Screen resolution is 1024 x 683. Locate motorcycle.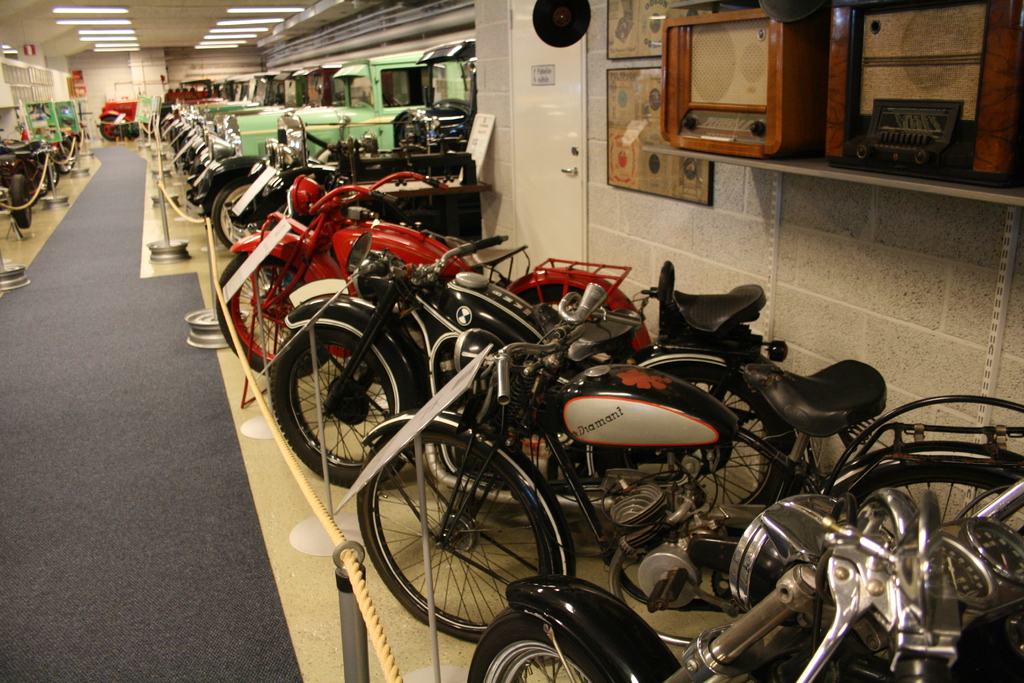
{"left": 356, "top": 360, "right": 1018, "bottom": 645}.
